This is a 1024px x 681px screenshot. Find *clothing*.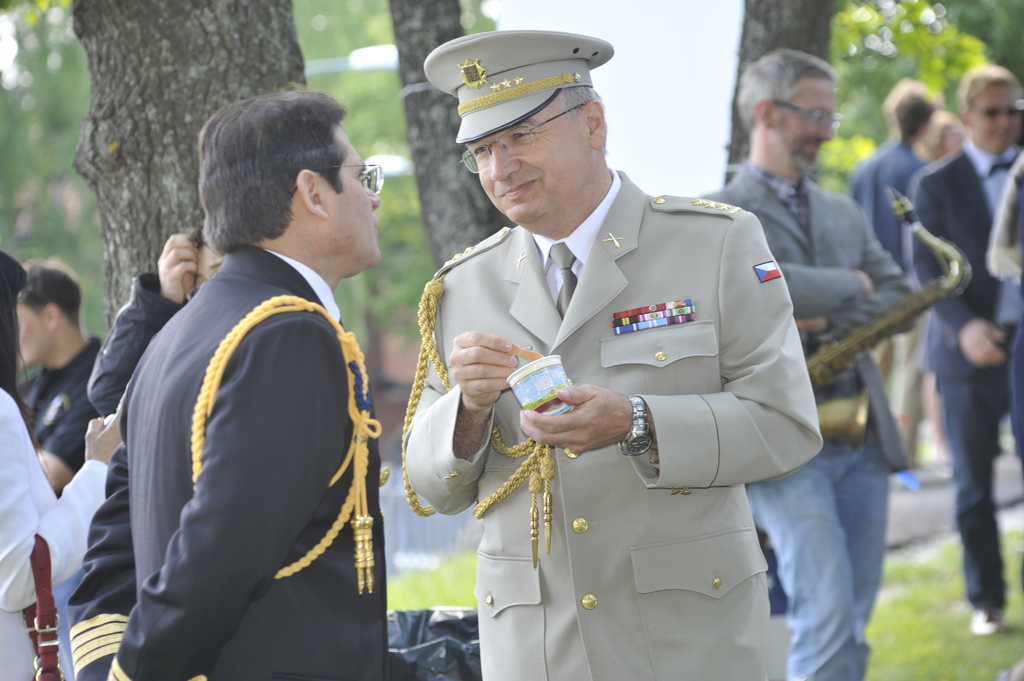
Bounding box: 910:144:1023:636.
